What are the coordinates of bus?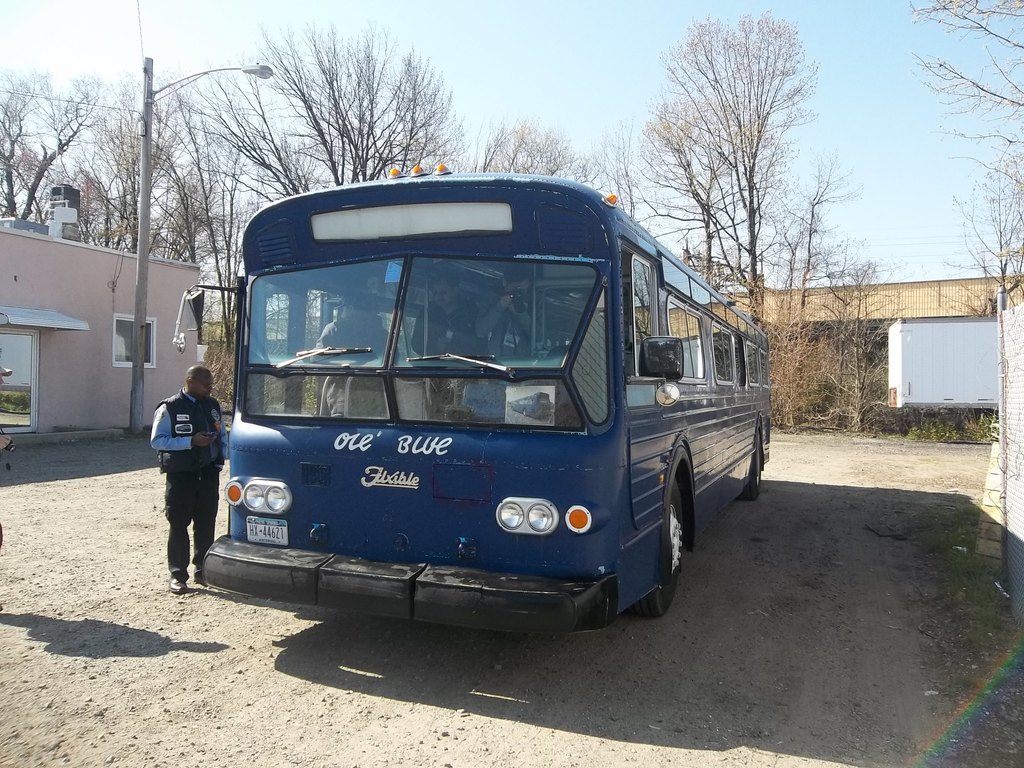
select_region(191, 170, 774, 627).
